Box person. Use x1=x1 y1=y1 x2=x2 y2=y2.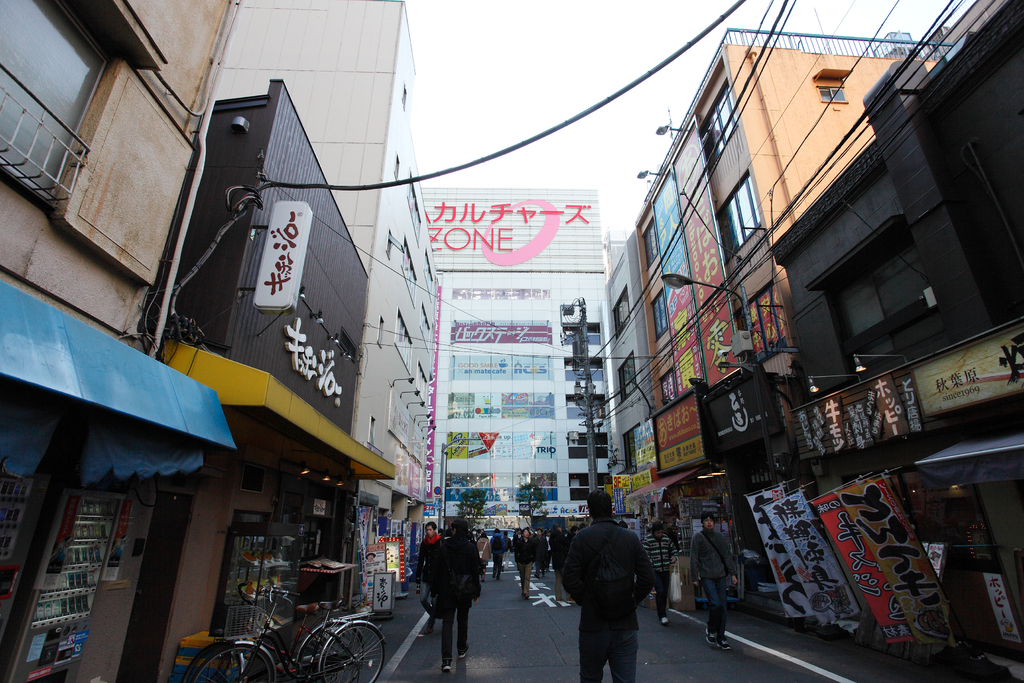
x1=570 y1=486 x2=668 y2=666.
